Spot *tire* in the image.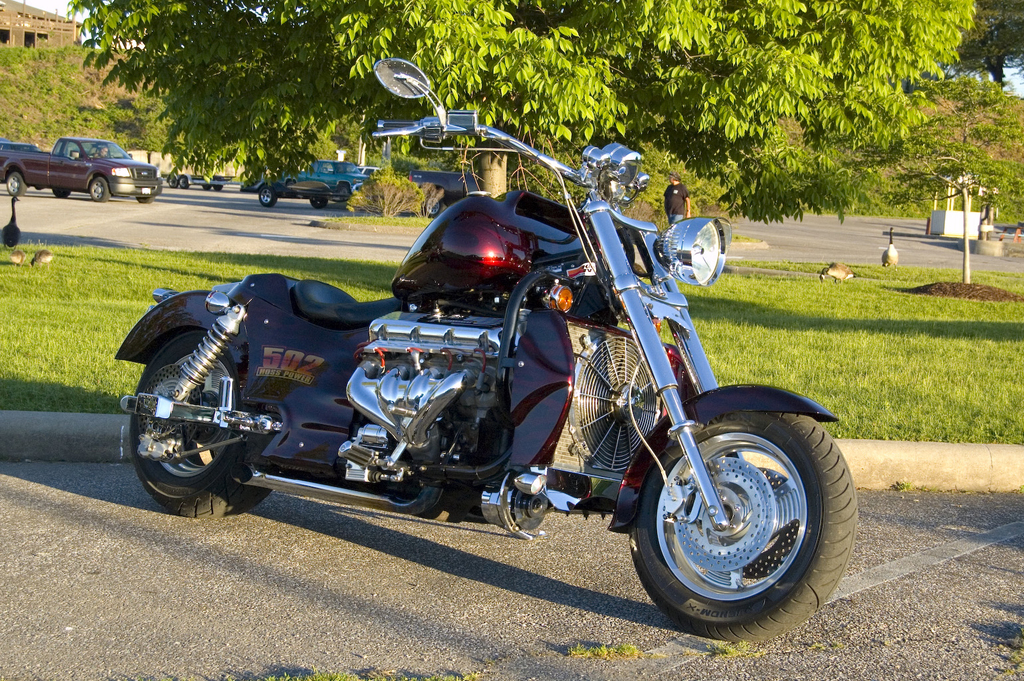
*tire* found at bbox=[89, 179, 113, 204].
